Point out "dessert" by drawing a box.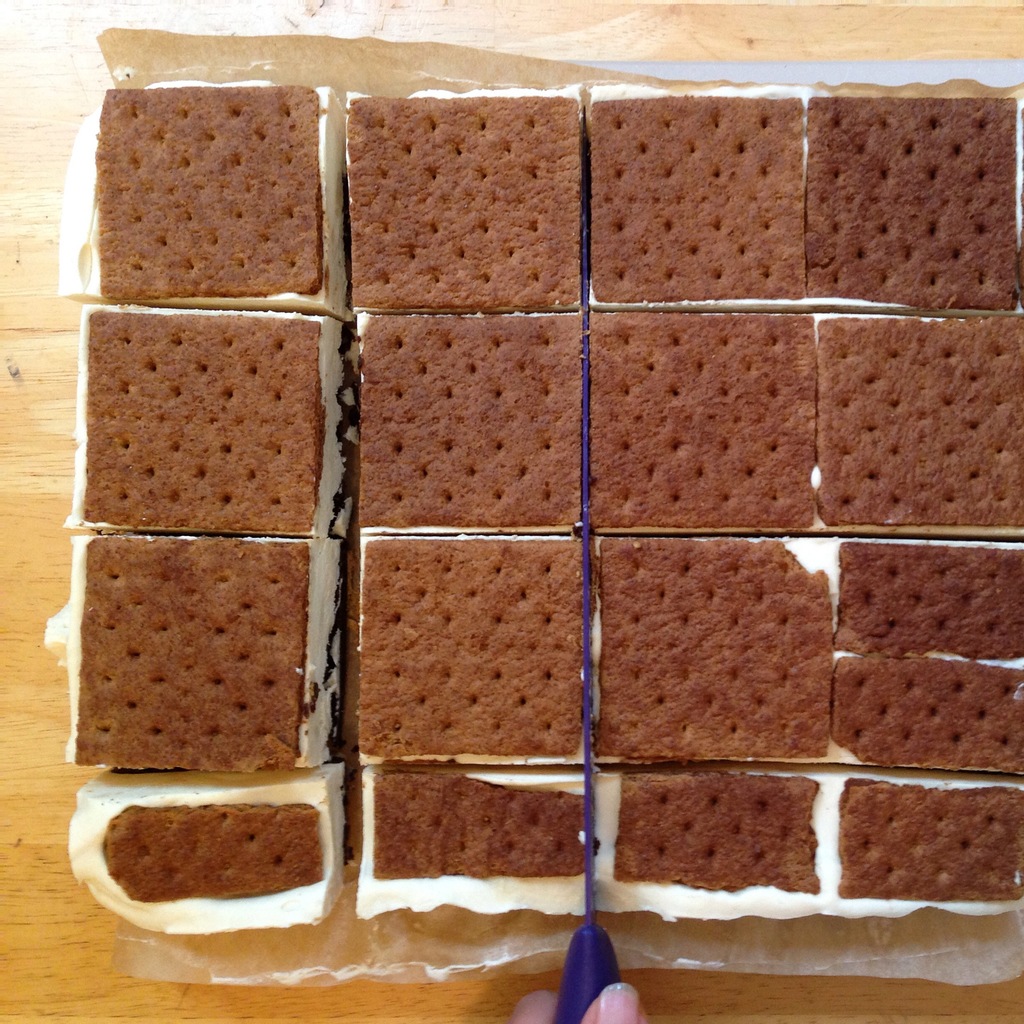
<box>61,529,349,765</box>.
